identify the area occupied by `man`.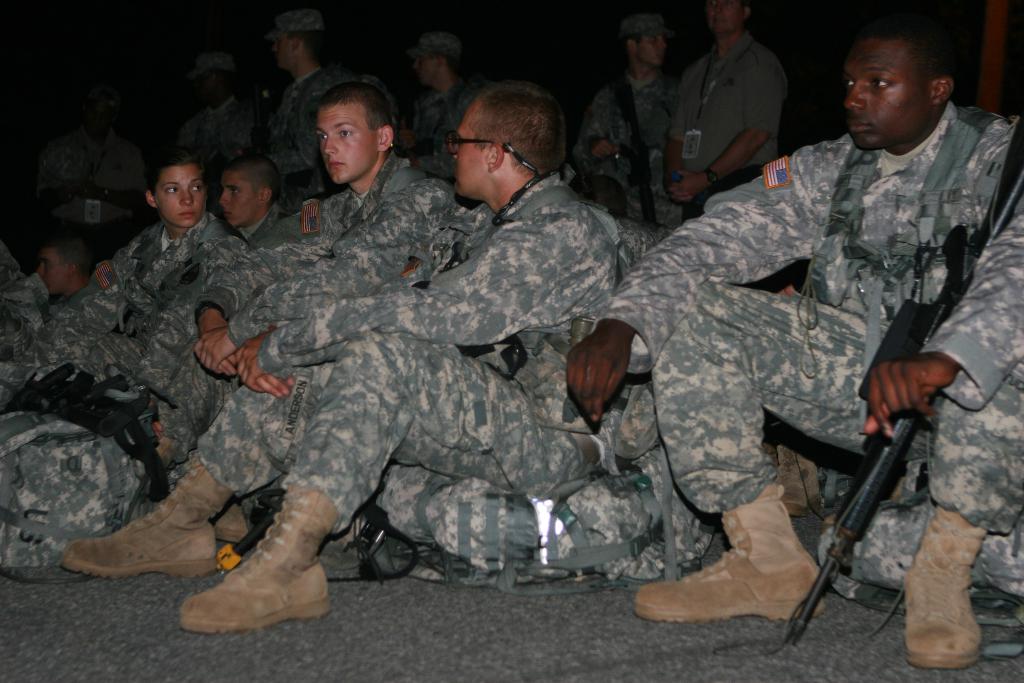
Area: l=216, t=158, r=296, b=256.
